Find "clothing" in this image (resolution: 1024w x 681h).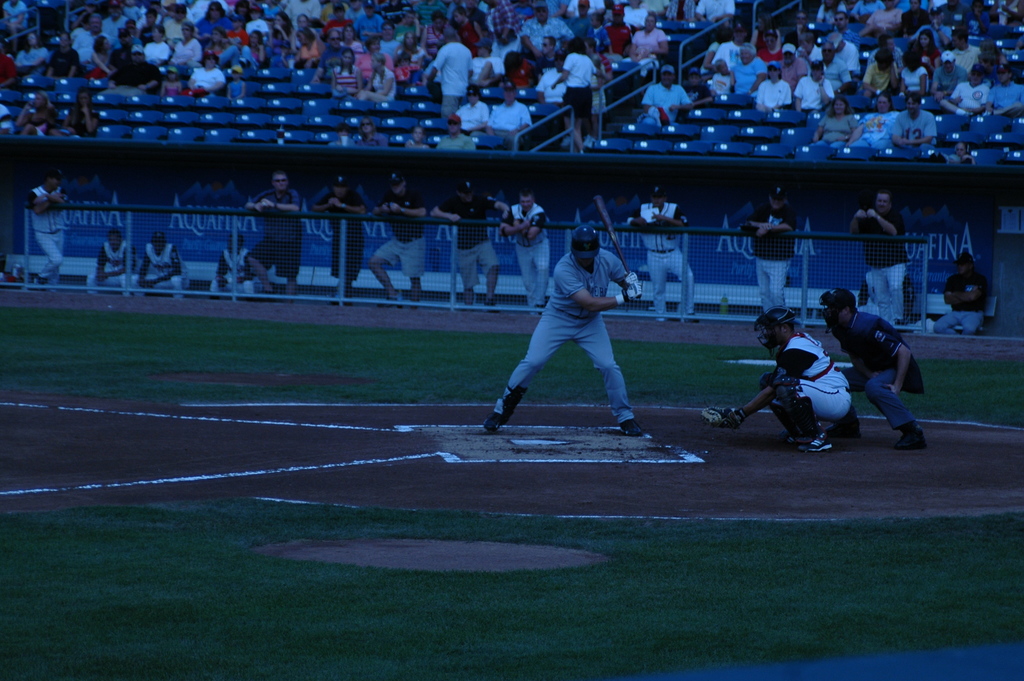
crop(506, 202, 550, 309).
